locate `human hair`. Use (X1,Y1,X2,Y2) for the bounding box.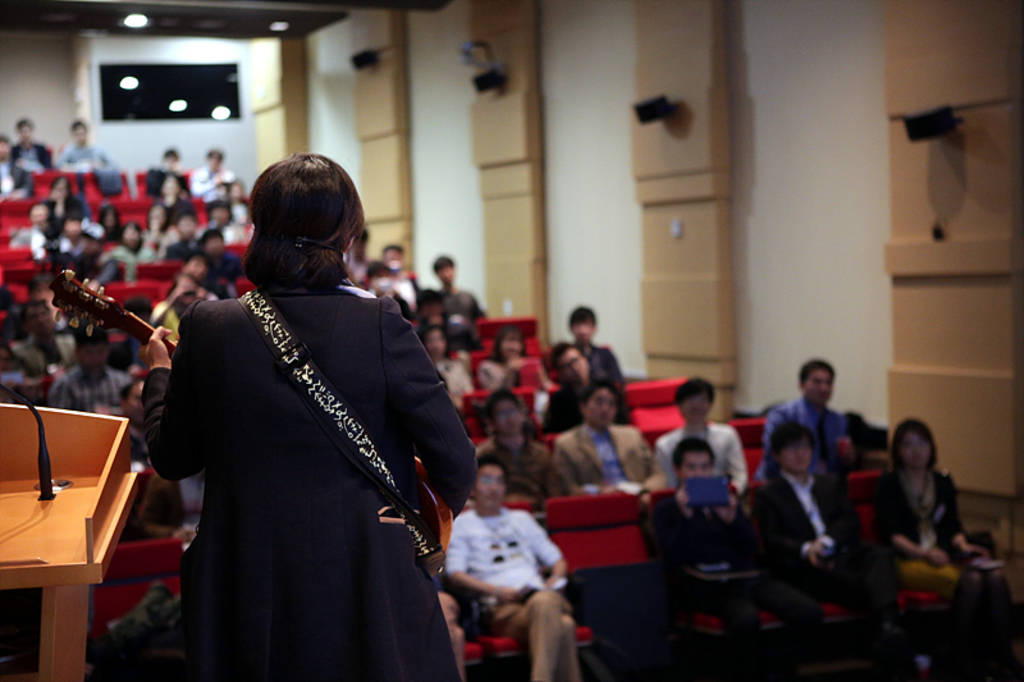
(220,154,342,285).
